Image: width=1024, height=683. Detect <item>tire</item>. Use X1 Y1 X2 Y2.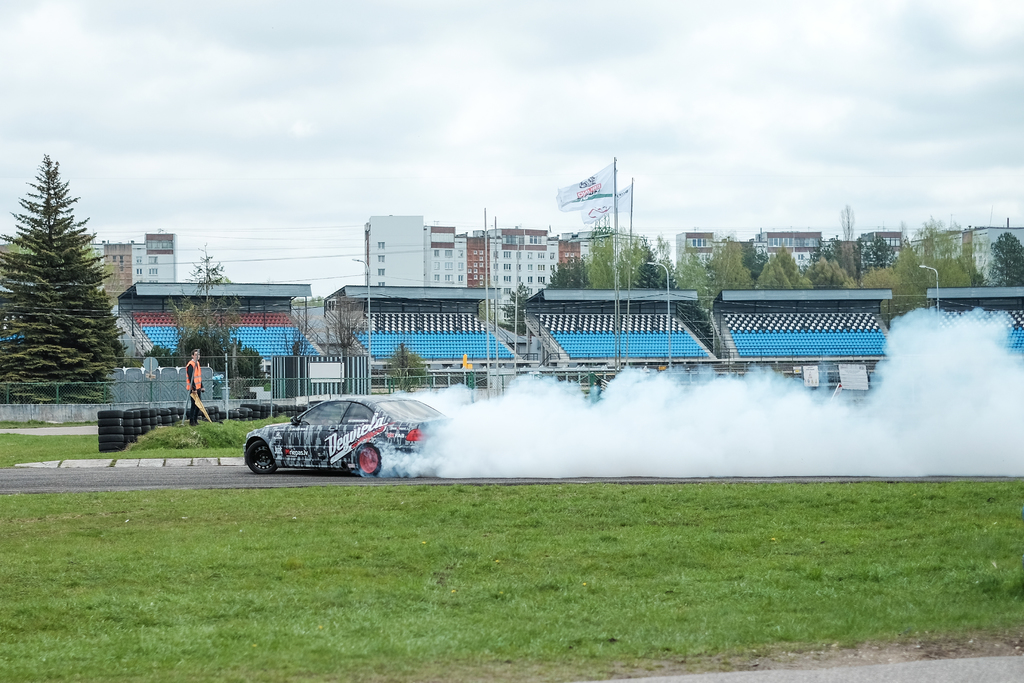
245 438 279 472.
